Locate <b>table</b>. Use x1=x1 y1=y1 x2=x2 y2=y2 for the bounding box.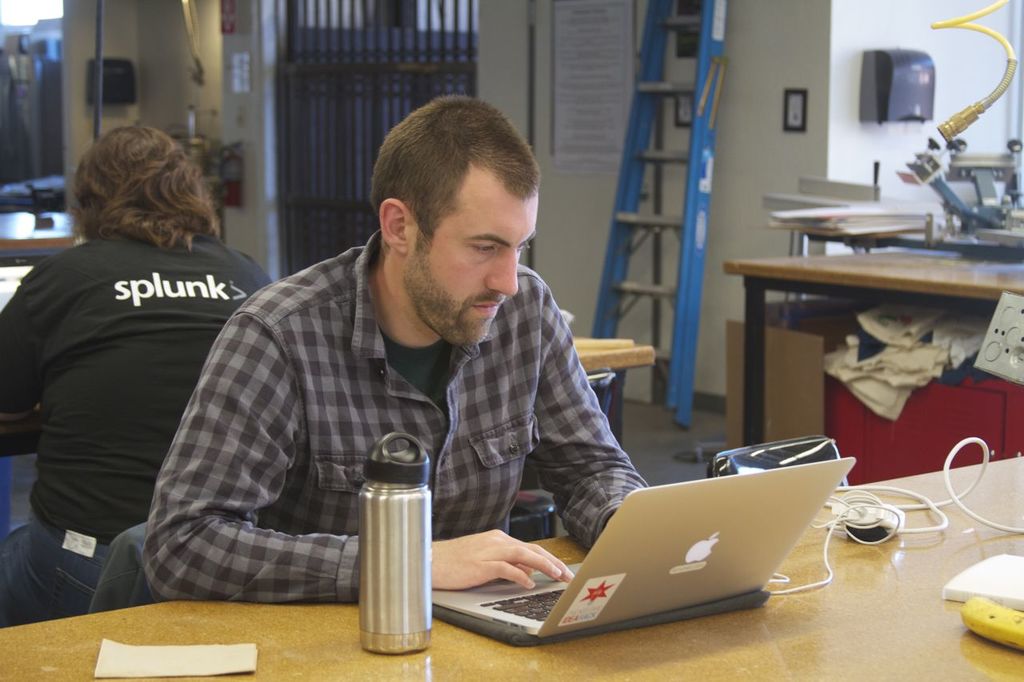
x1=574 y1=334 x2=654 y2=445.
